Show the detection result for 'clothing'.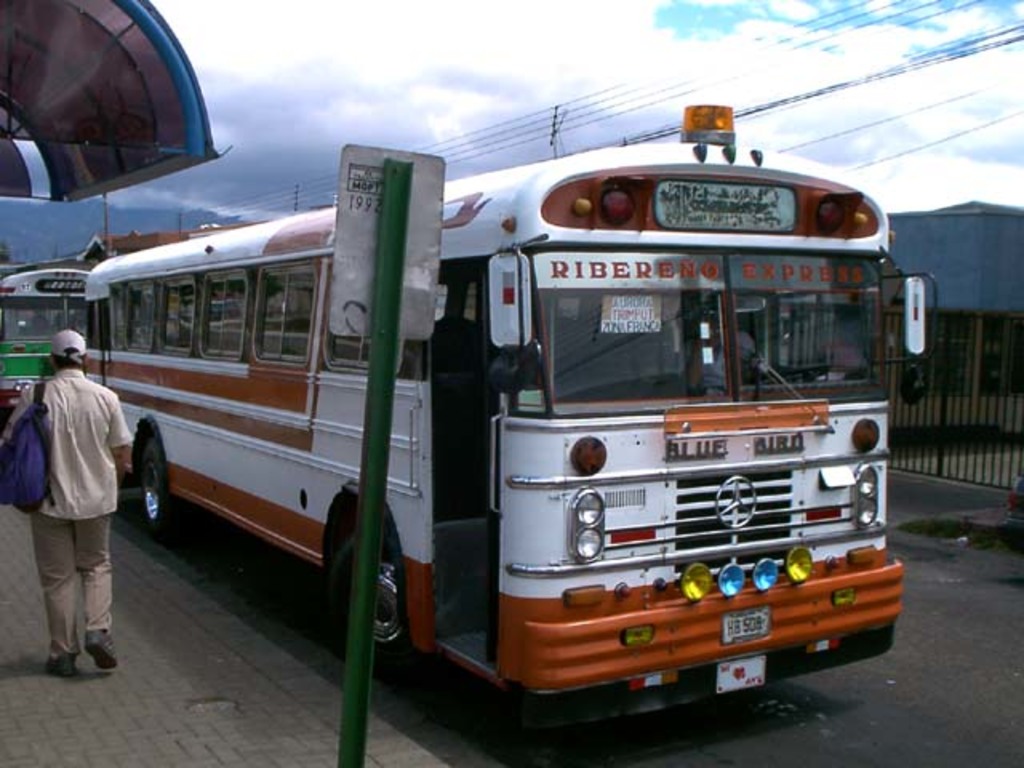
l=14, t=317, r=118, b=662.
